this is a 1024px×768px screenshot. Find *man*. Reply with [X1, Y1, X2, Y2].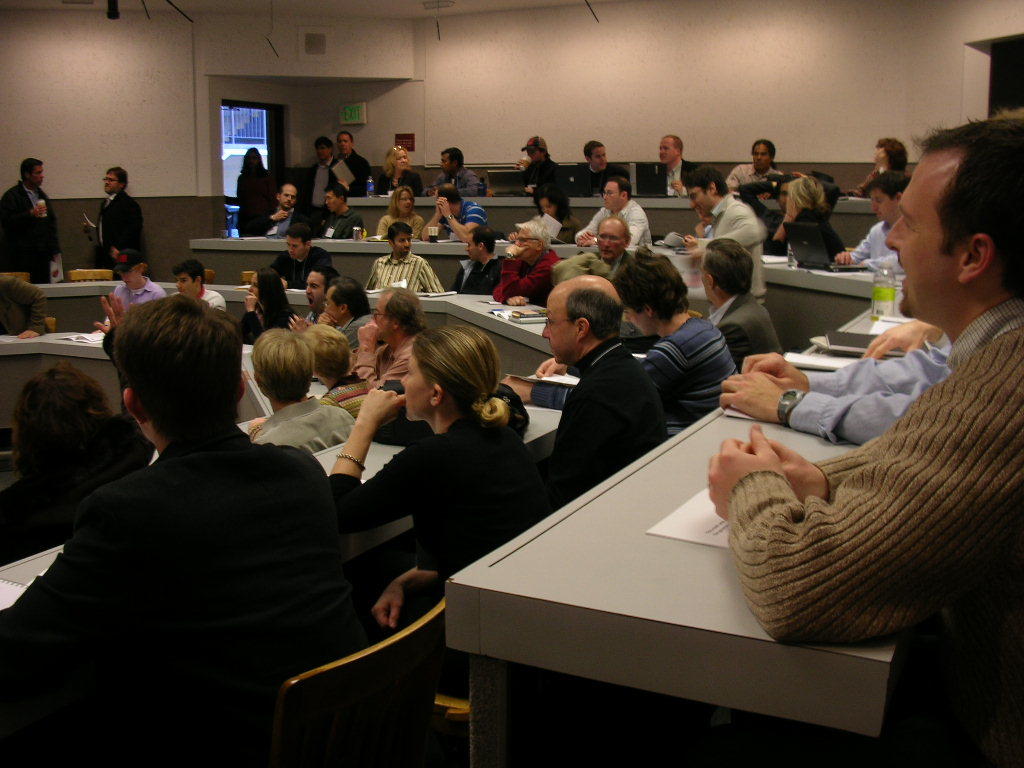
[423, 181, 496, 247].
